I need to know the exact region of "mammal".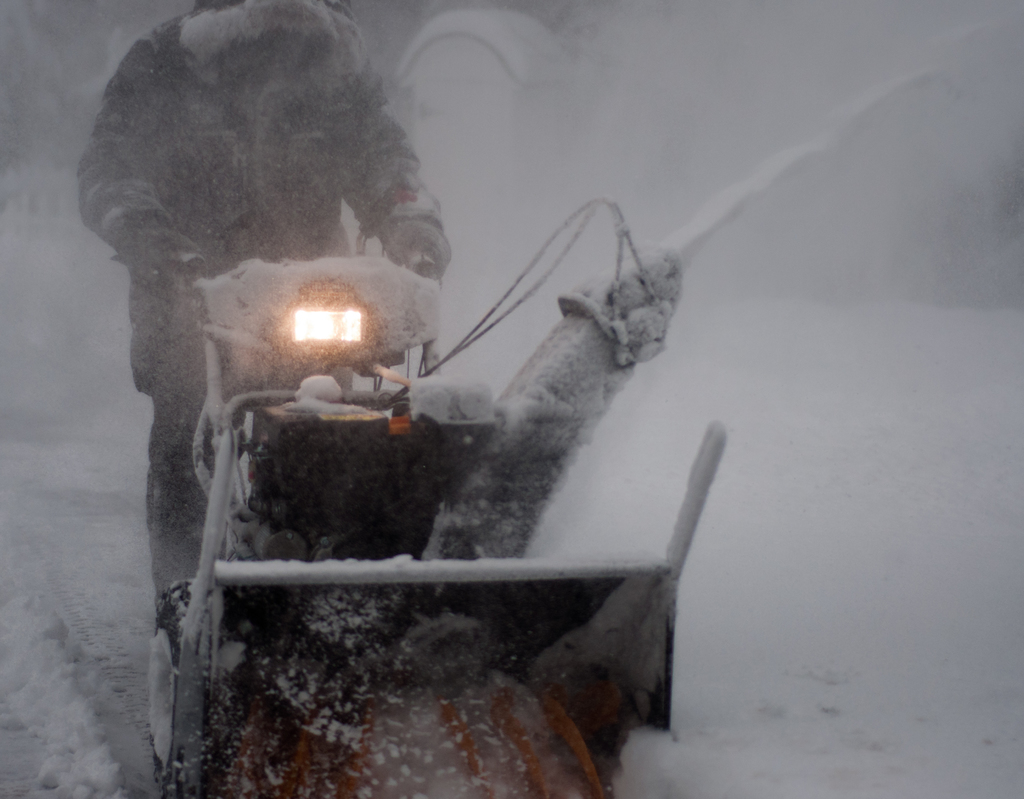
Region: (72,0,449,618).
